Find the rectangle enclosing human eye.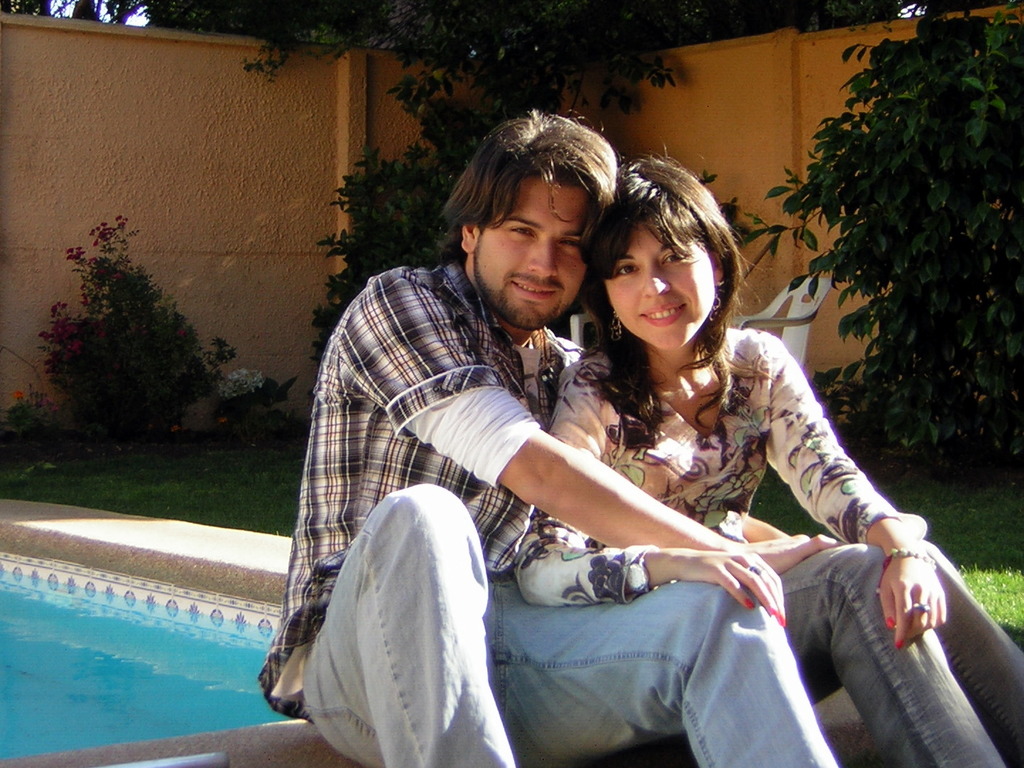
crop(557, 229, 582, 251).
